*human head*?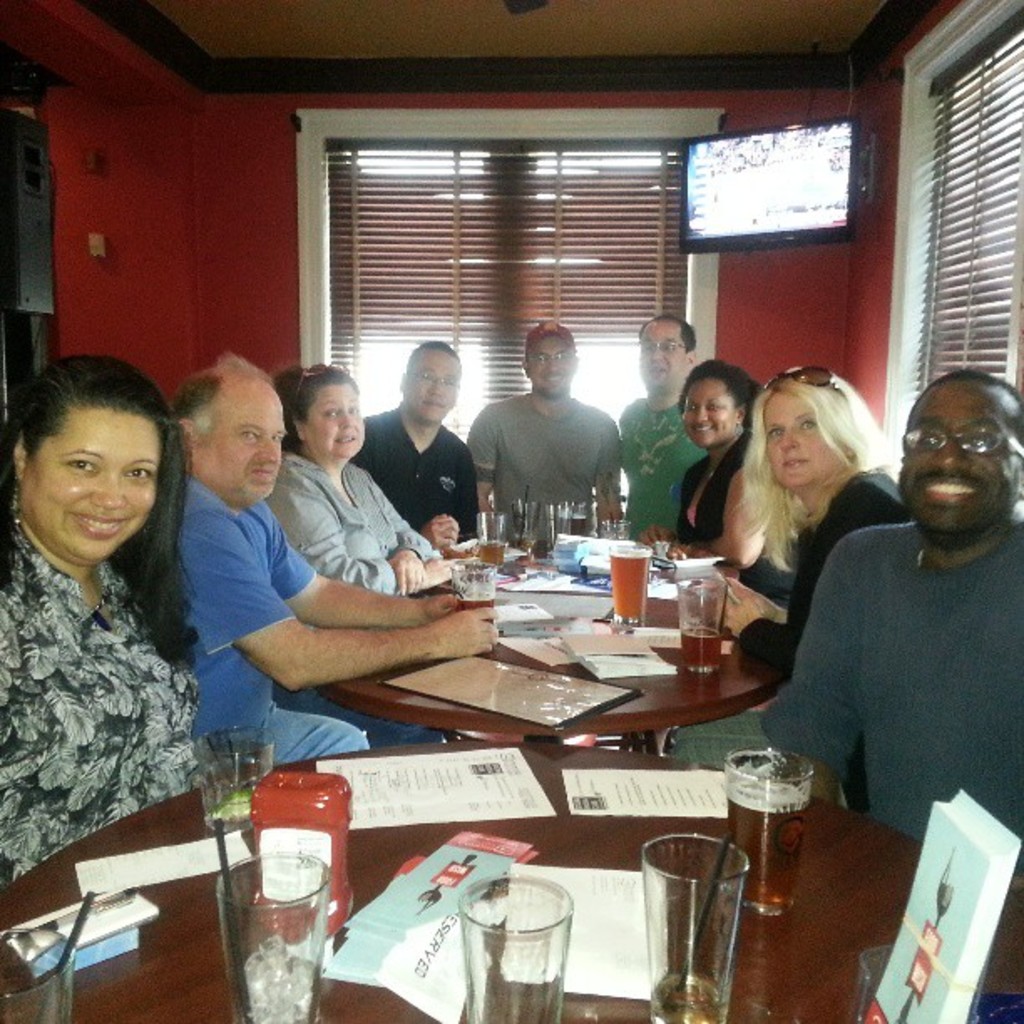
box=[632, 315, 696, 388]
